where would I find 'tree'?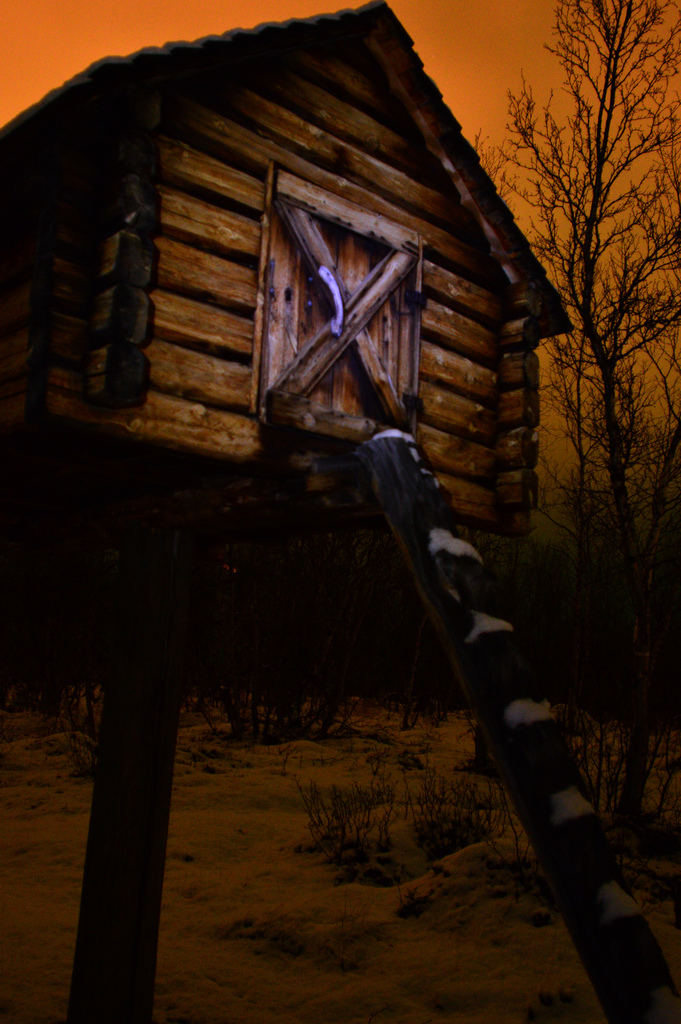
At <region>467, 0, 680, 605</region>.
